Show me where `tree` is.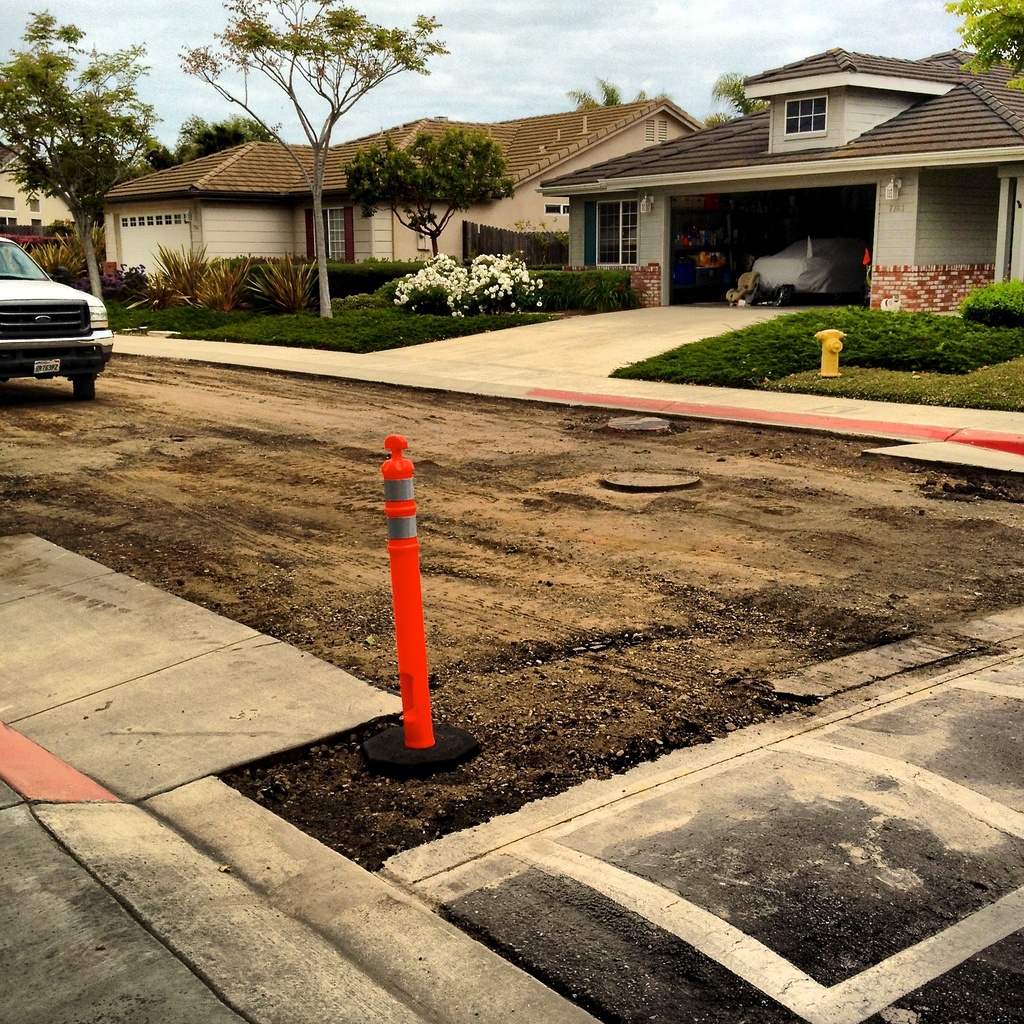
`tree` is at <bbox>178, 0, 448, 322</bbox>.
